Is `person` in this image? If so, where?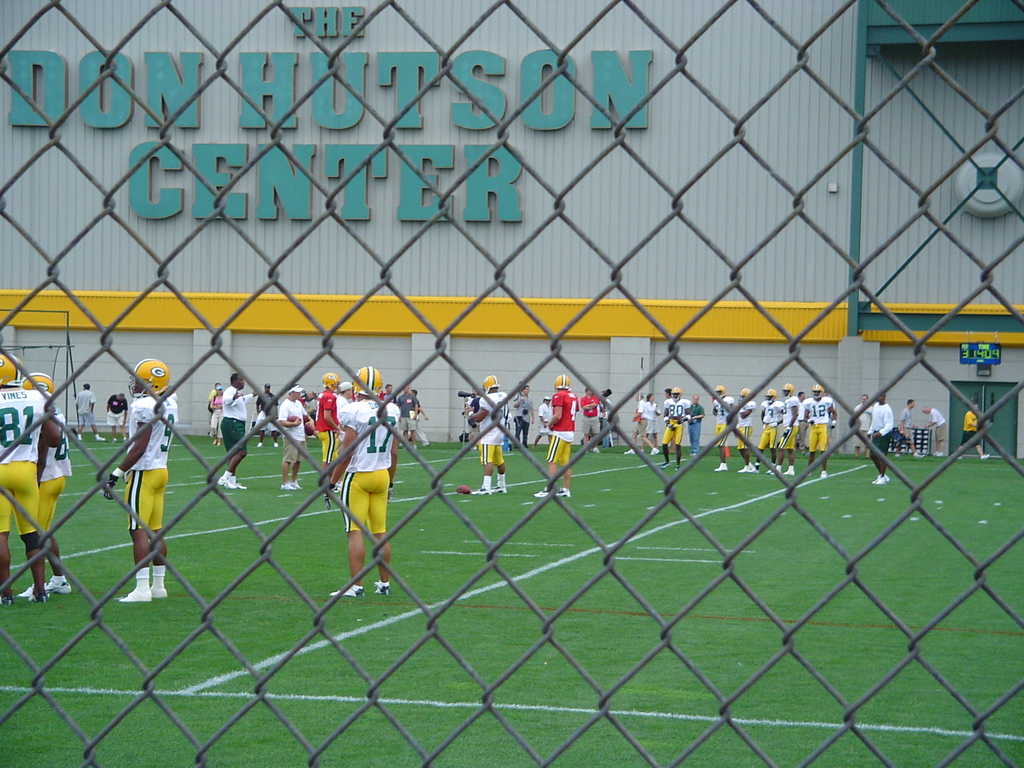
Yes, at 802, 385, 838, 477.
